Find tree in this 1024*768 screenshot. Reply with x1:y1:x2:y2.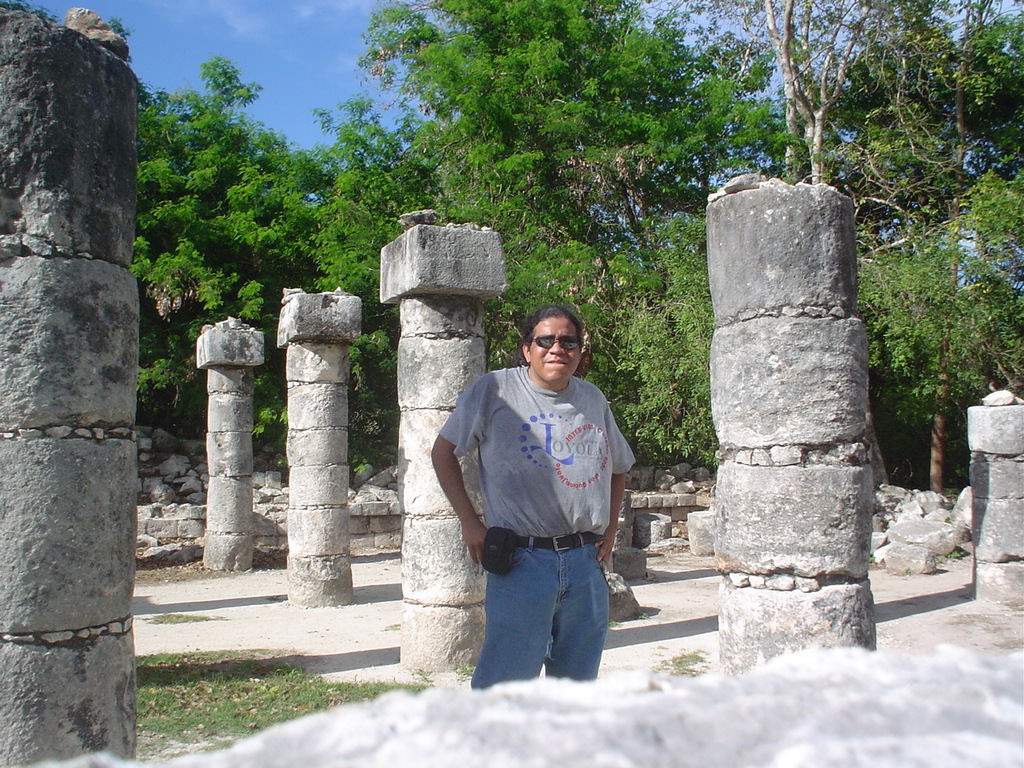
129:46:438:486.
